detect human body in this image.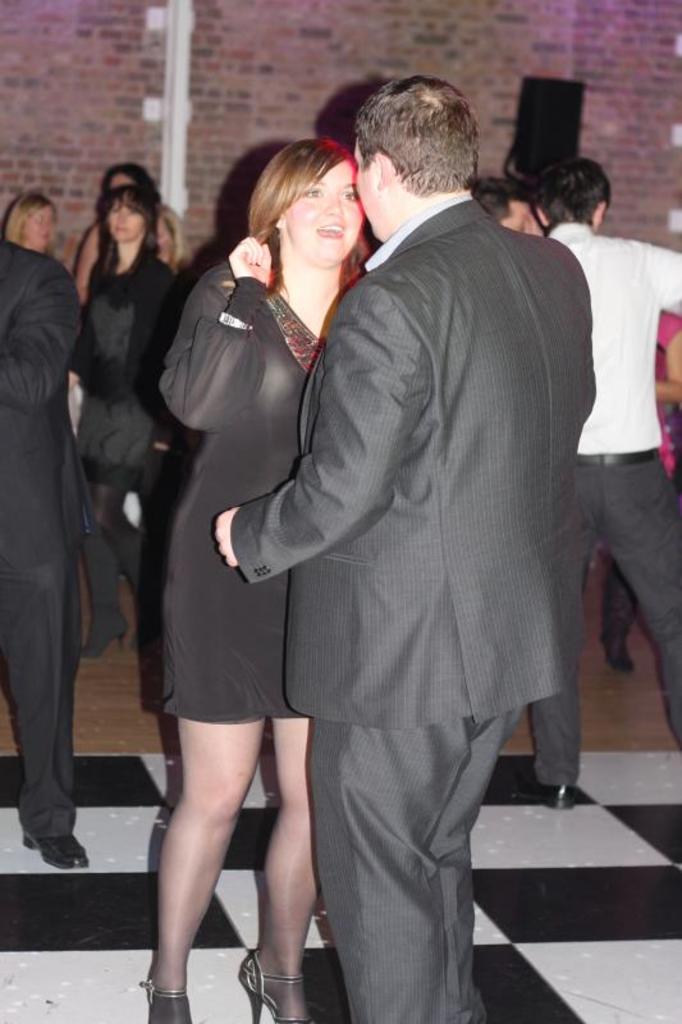
Detection: (left=157, top=232, right=372, bottom=1023).
